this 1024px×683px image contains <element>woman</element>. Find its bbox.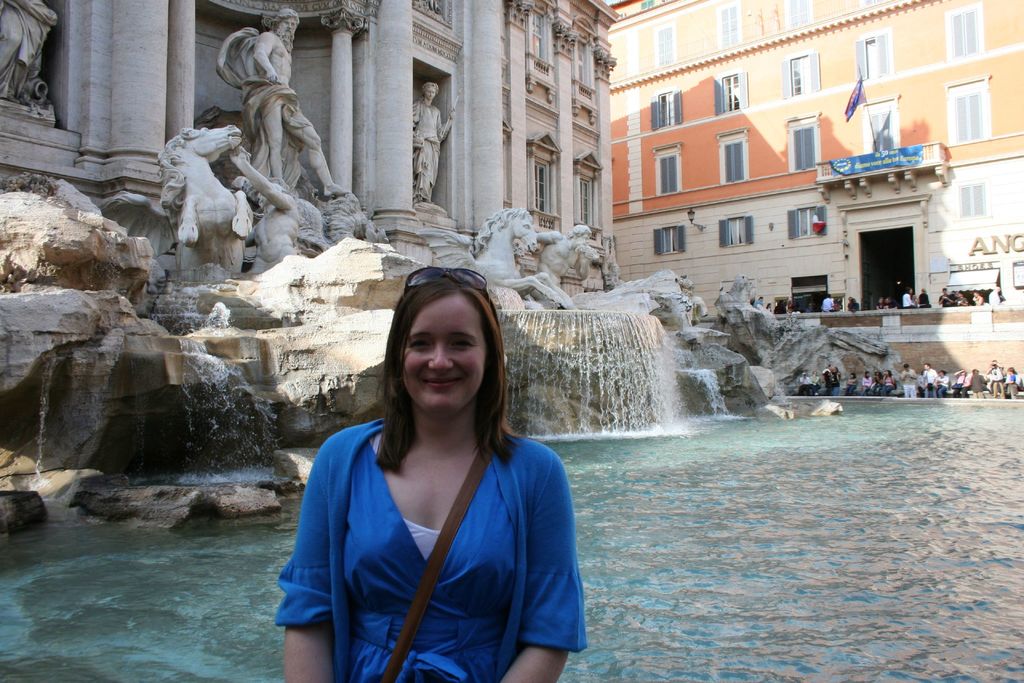
bbox=(858, 368, 872, 396).
